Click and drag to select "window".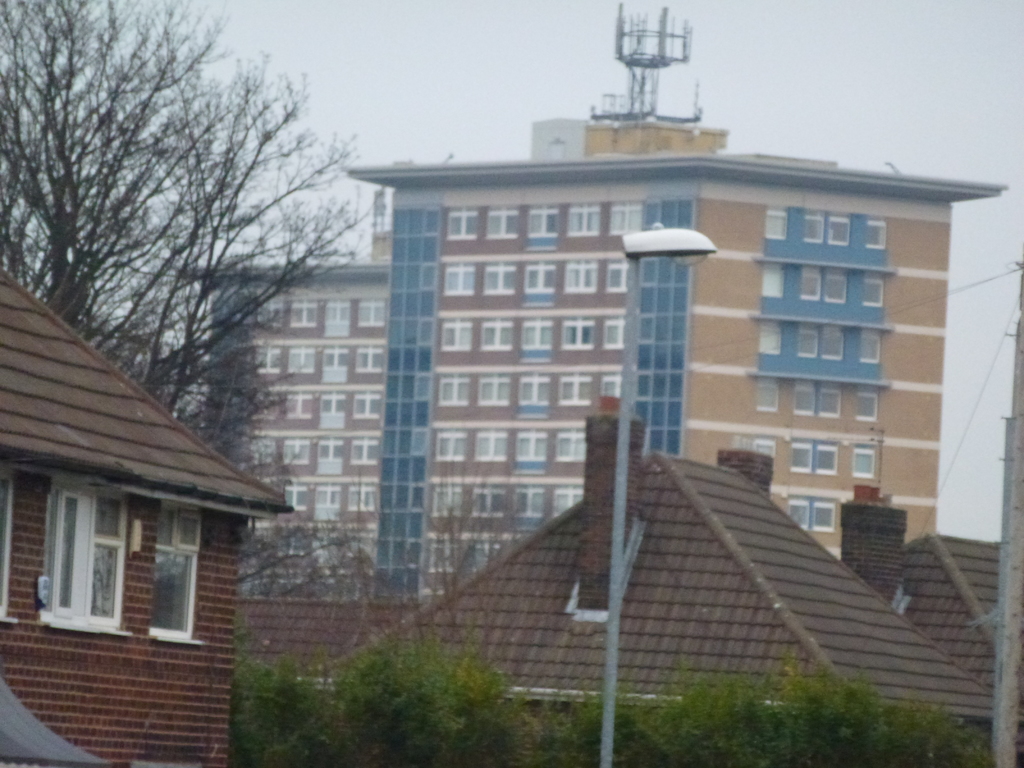
Selection: <bbox>558, 433, 583, 460</bbox>.
